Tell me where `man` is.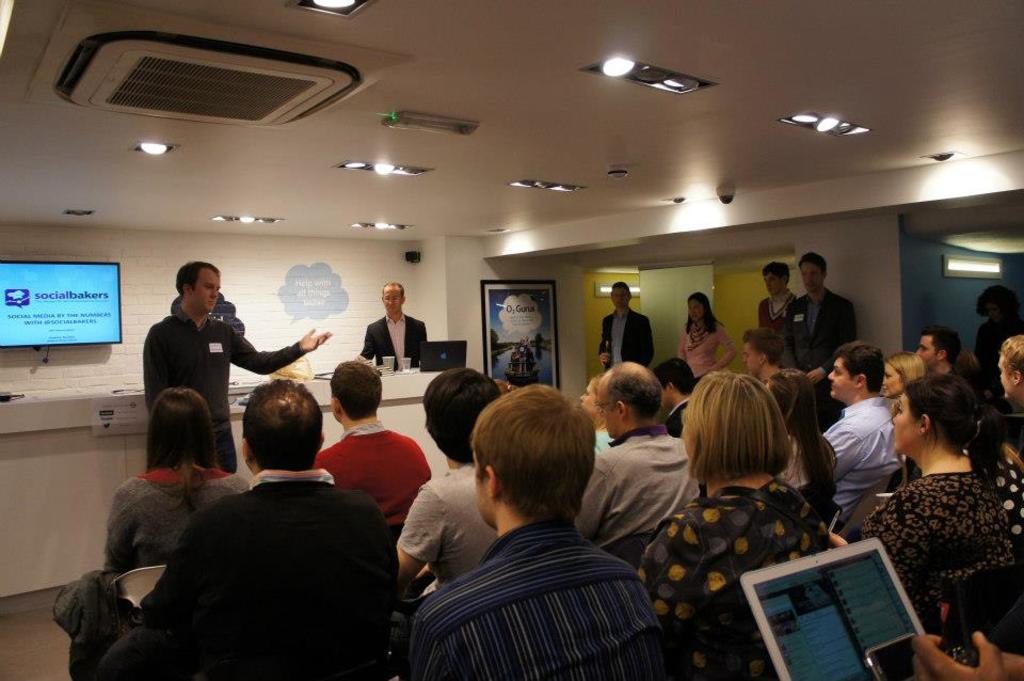
`man` is at (823,348,901,516).
